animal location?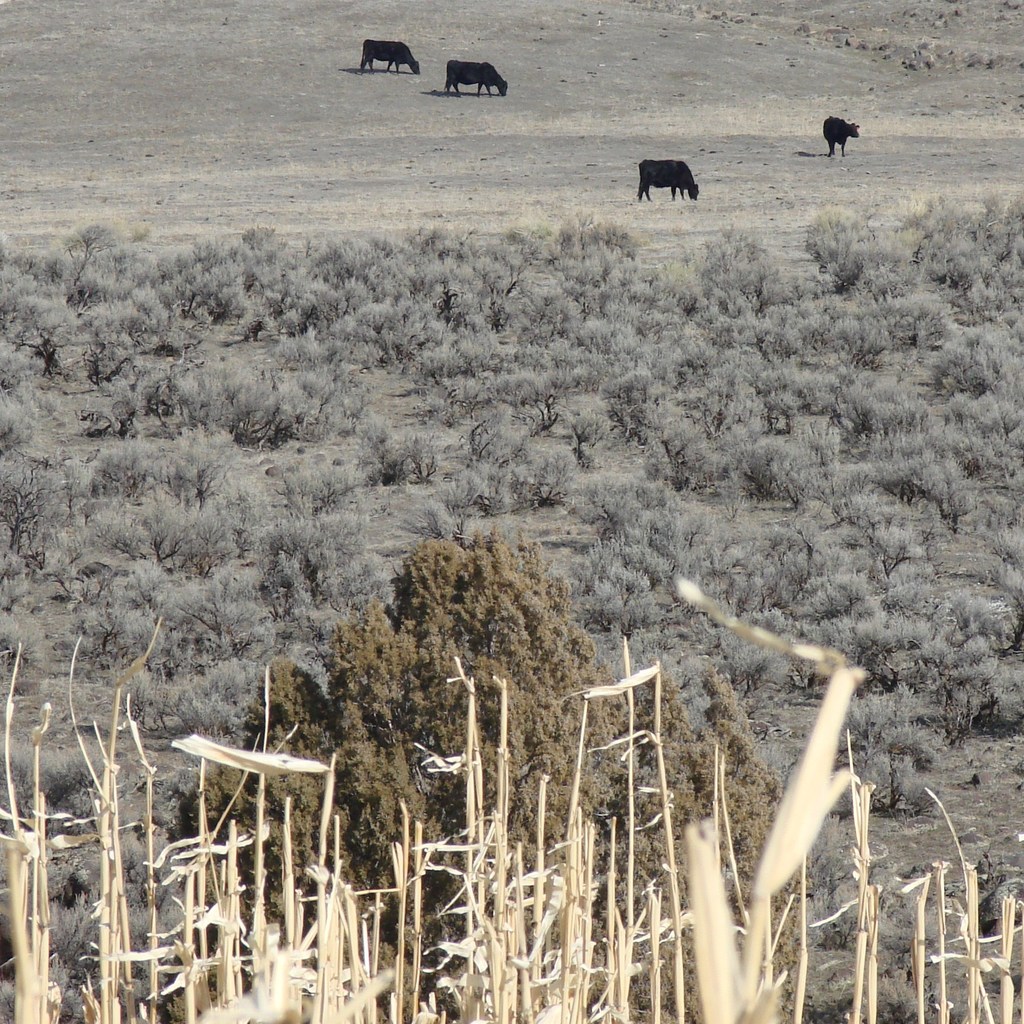
bbox(632, 162, 707, 204)
